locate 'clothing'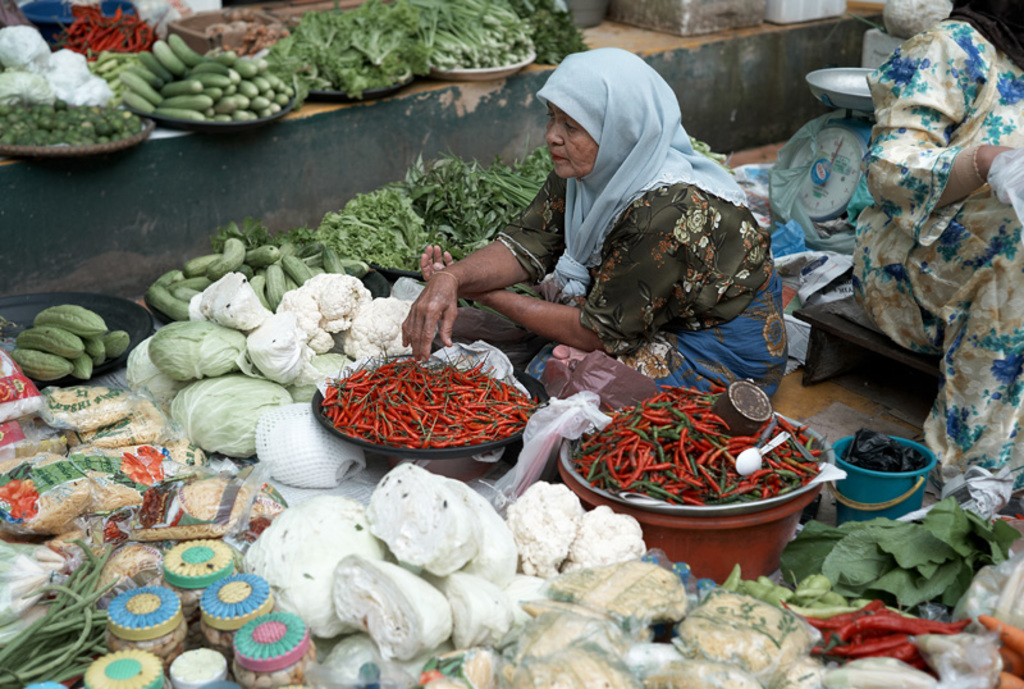
426 64 769 387
